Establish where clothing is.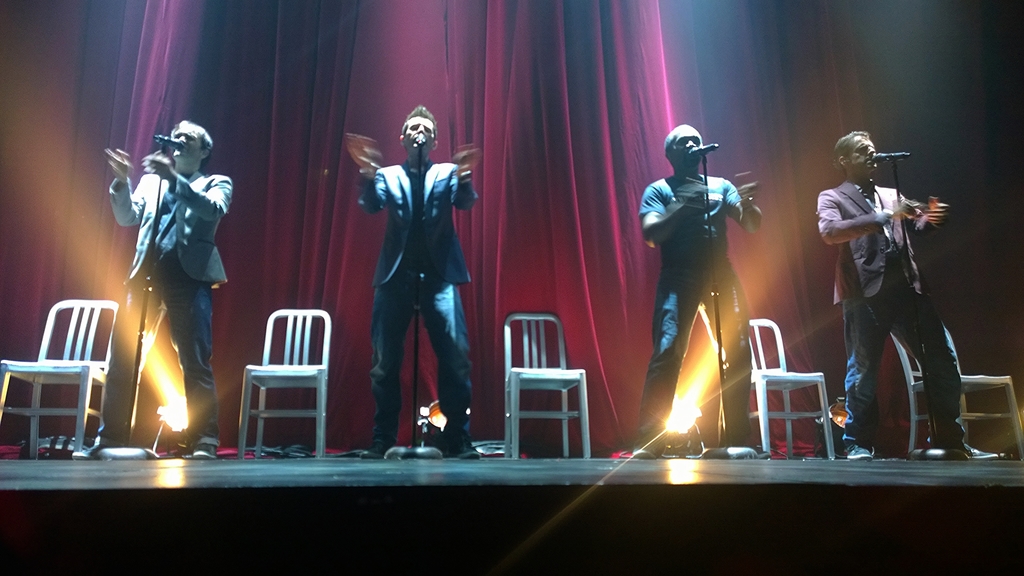
Established at select_region(826, 129, 966, 440).
